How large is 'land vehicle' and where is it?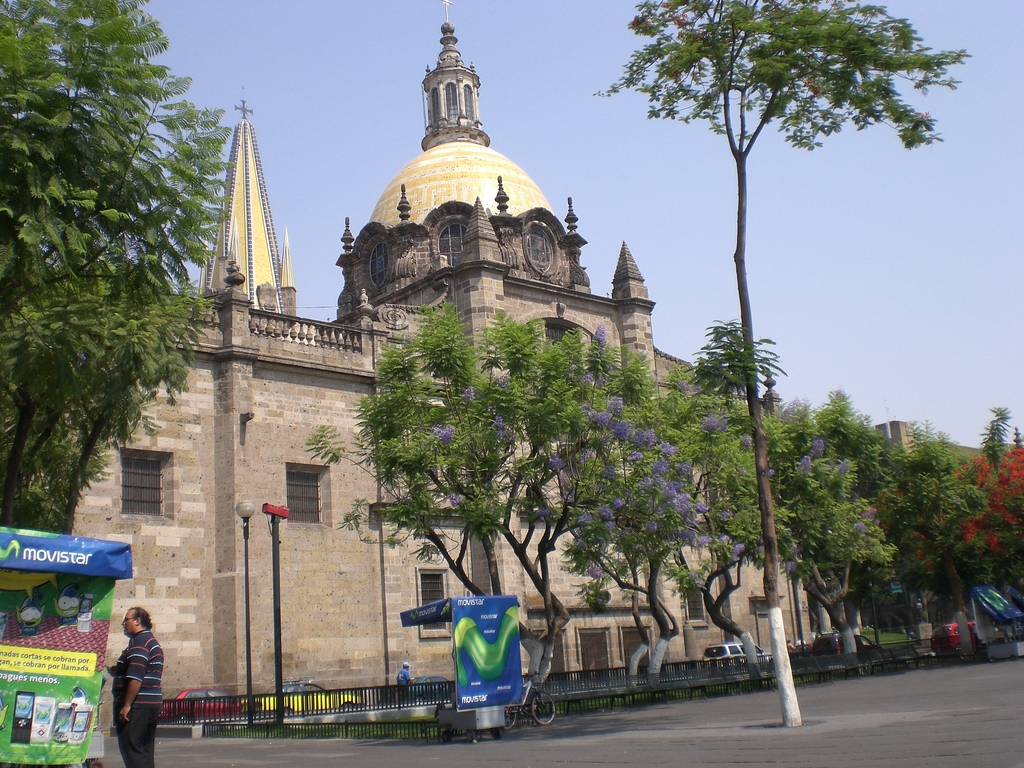
Bounding box: [x1=504, y1=669, x2=556, y2=732].
